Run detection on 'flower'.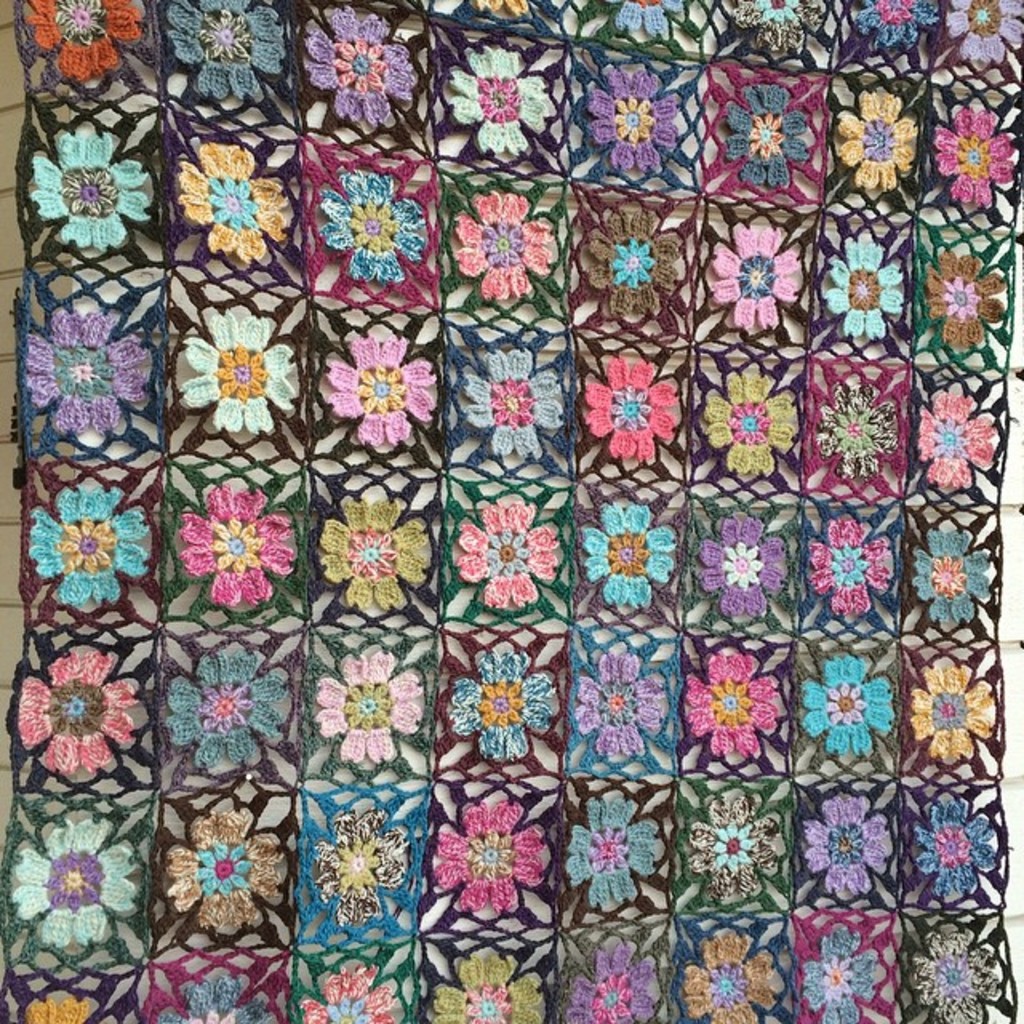
Result: 802, 920, 874, 1022.
